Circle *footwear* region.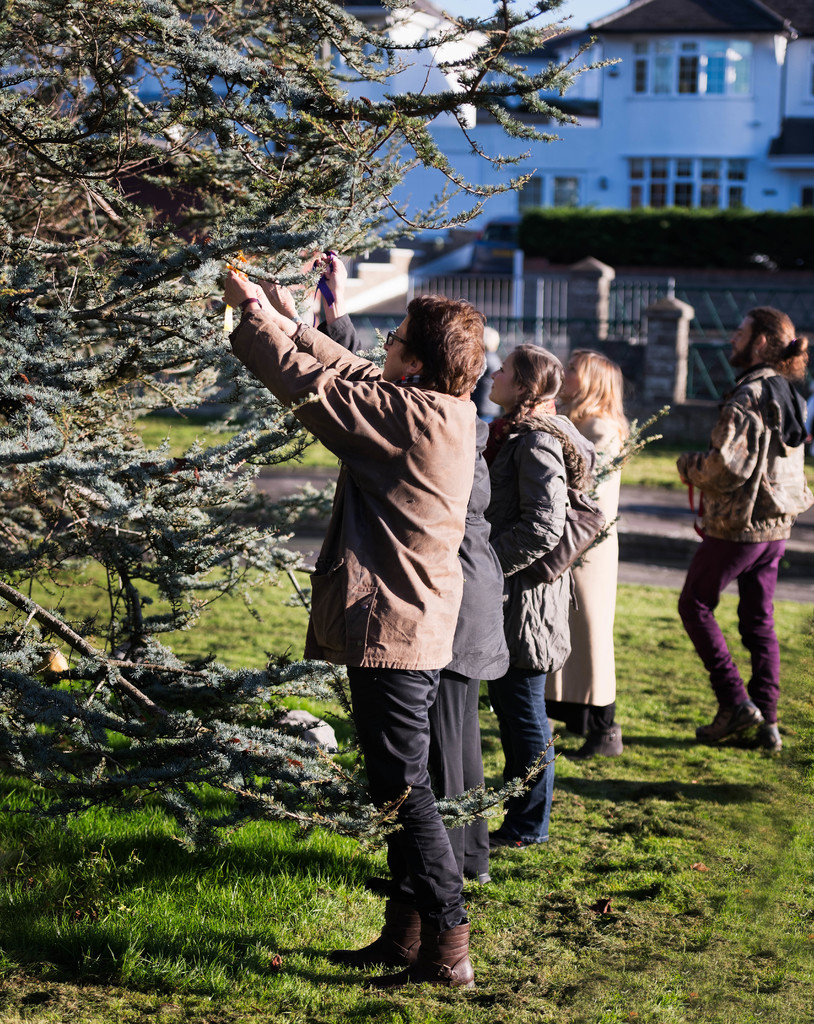
Region: <box>743,725,778,757</box>.
